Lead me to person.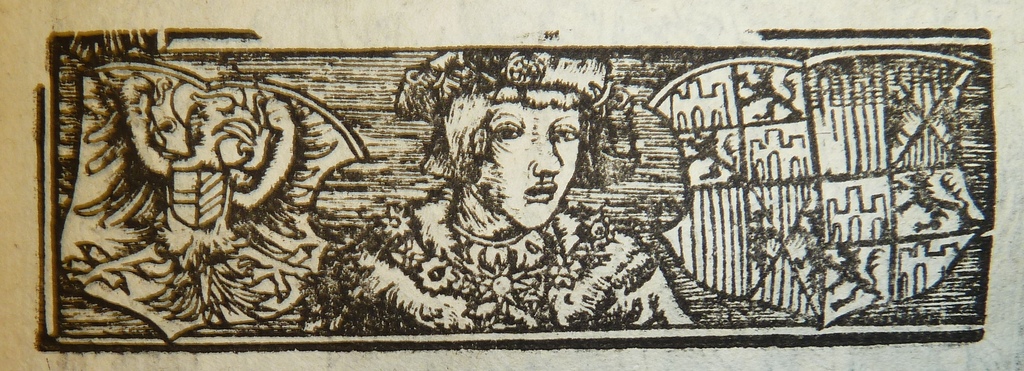
Lead to rect(306, 59, 686, 313).
